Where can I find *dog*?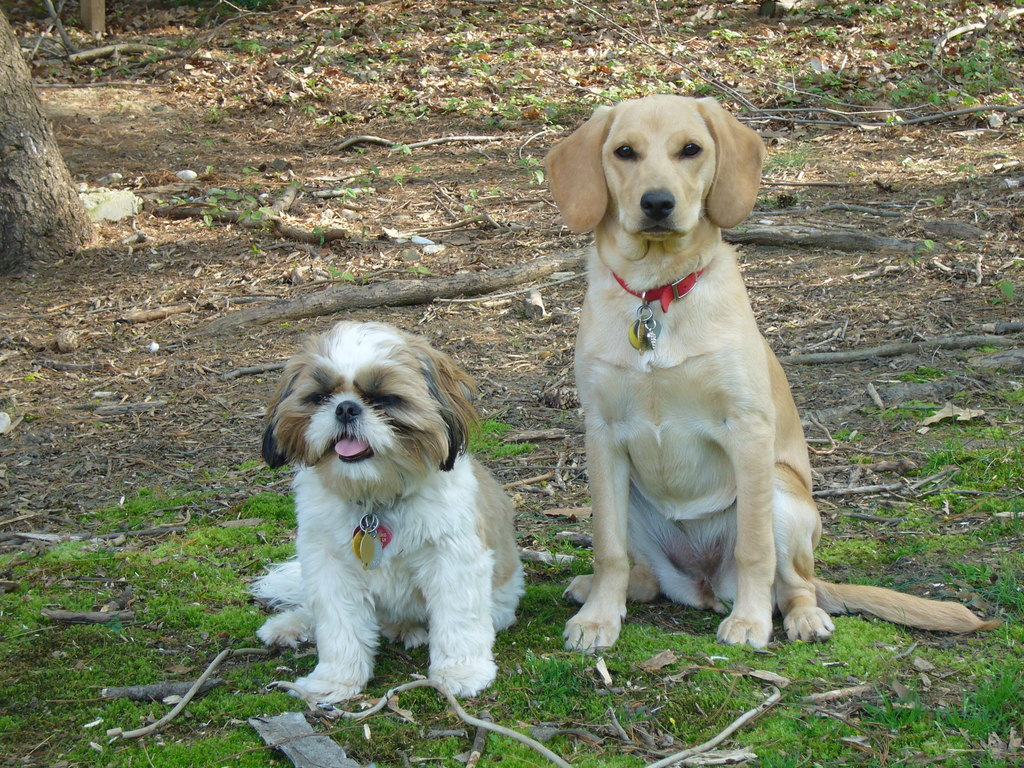
You can find it at <box>246,324,530,705</box>.
